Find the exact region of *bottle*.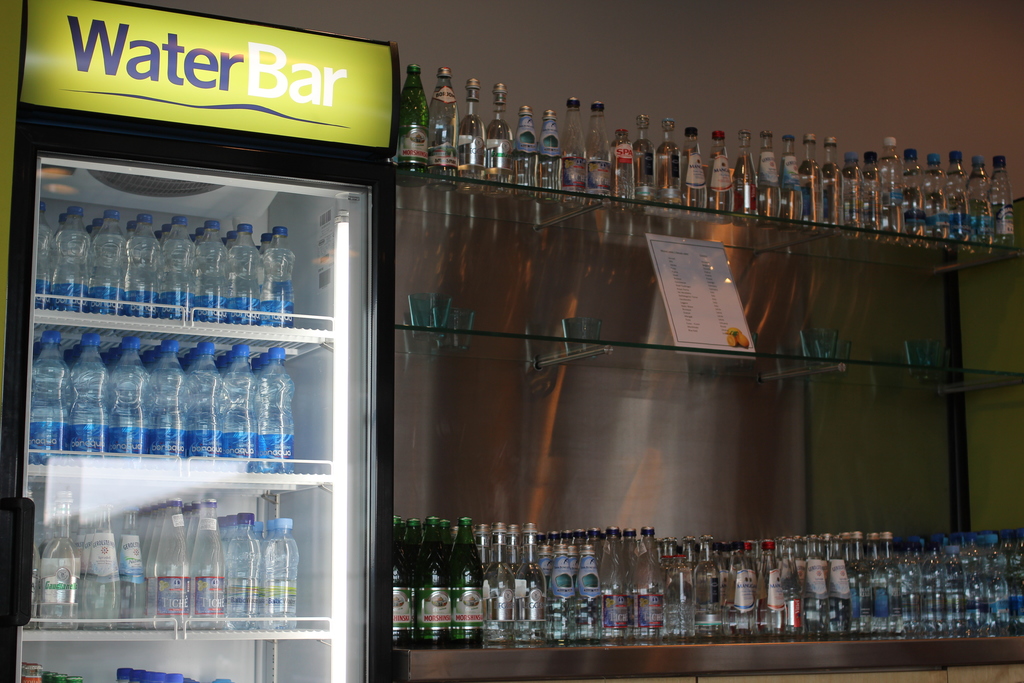
Exact region: bbox=(257, 245, 261, 252).
